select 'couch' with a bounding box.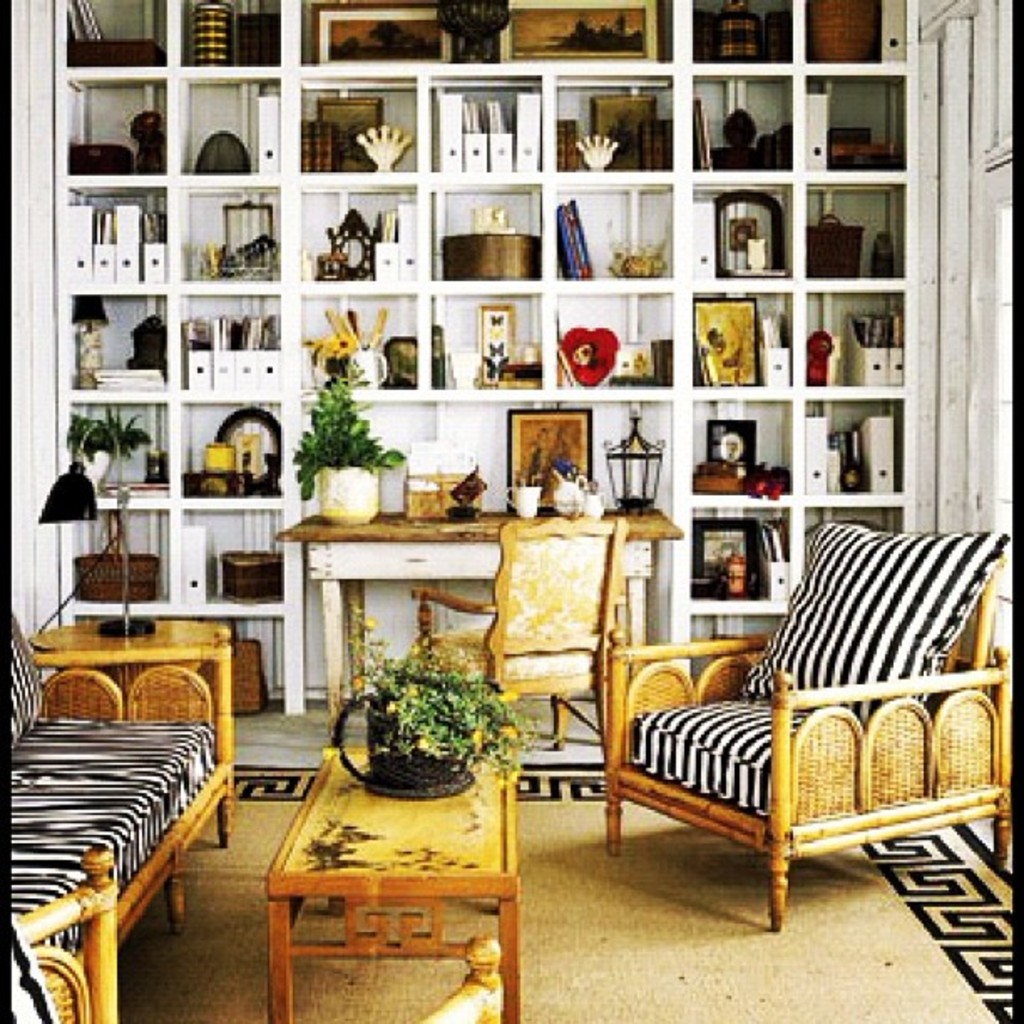
(5, 606, 233, 1022).
